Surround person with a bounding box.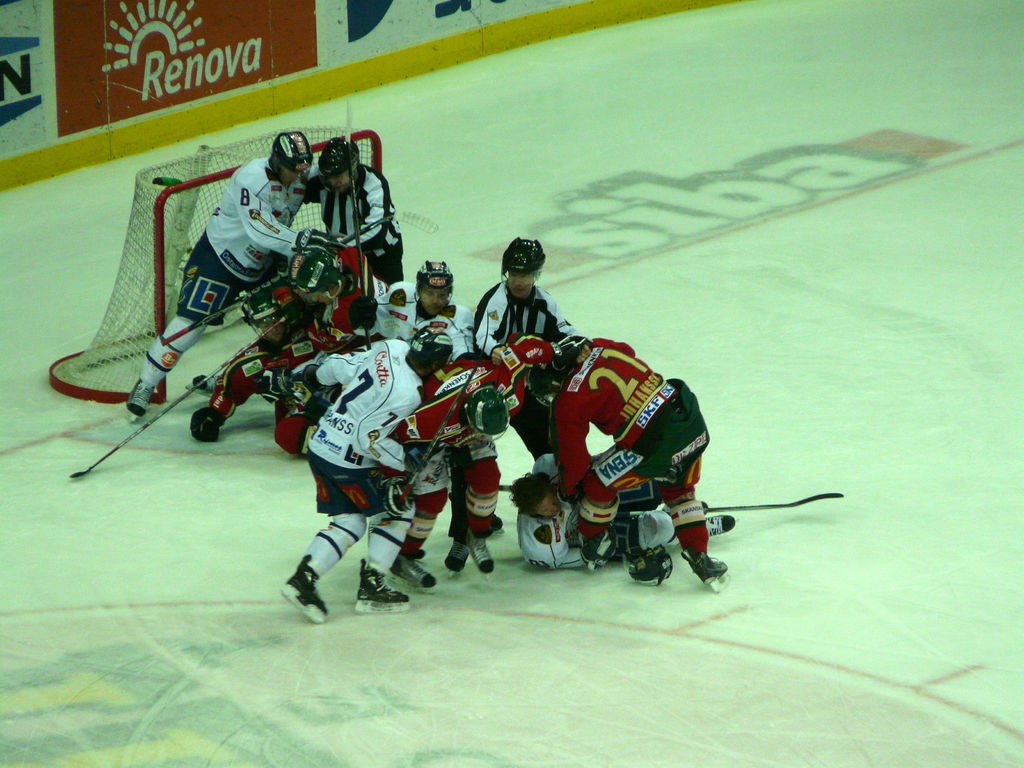
[301, 128, 404, 280].
